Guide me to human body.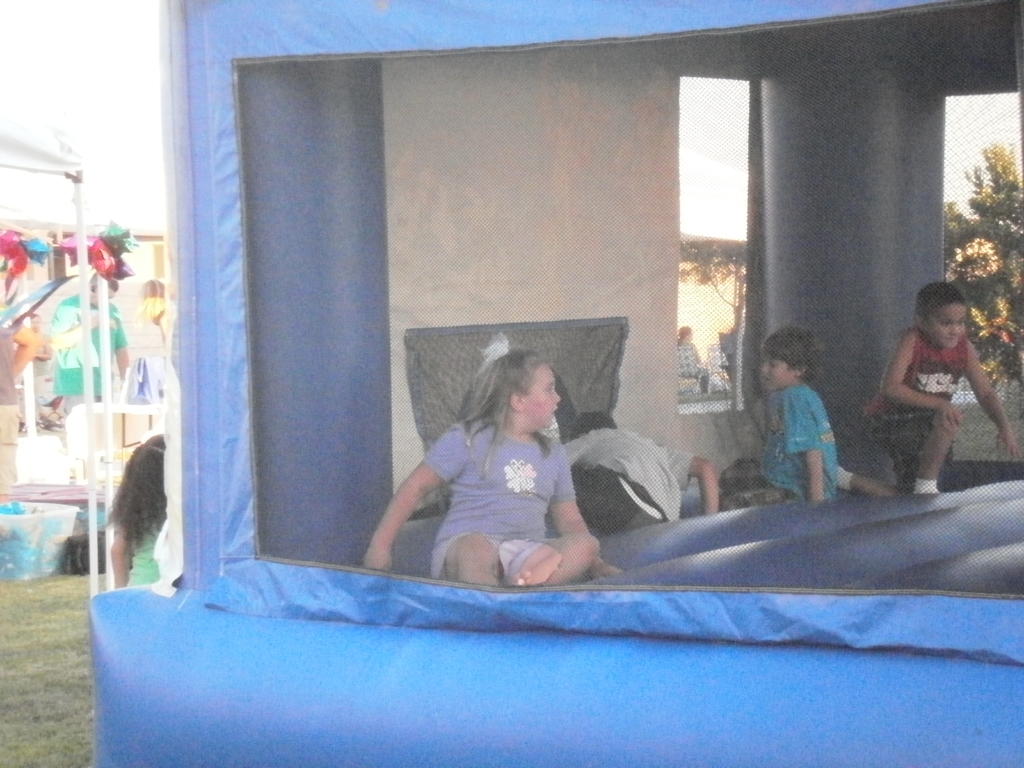
Guidance: [873, 274, 1002, 500].
